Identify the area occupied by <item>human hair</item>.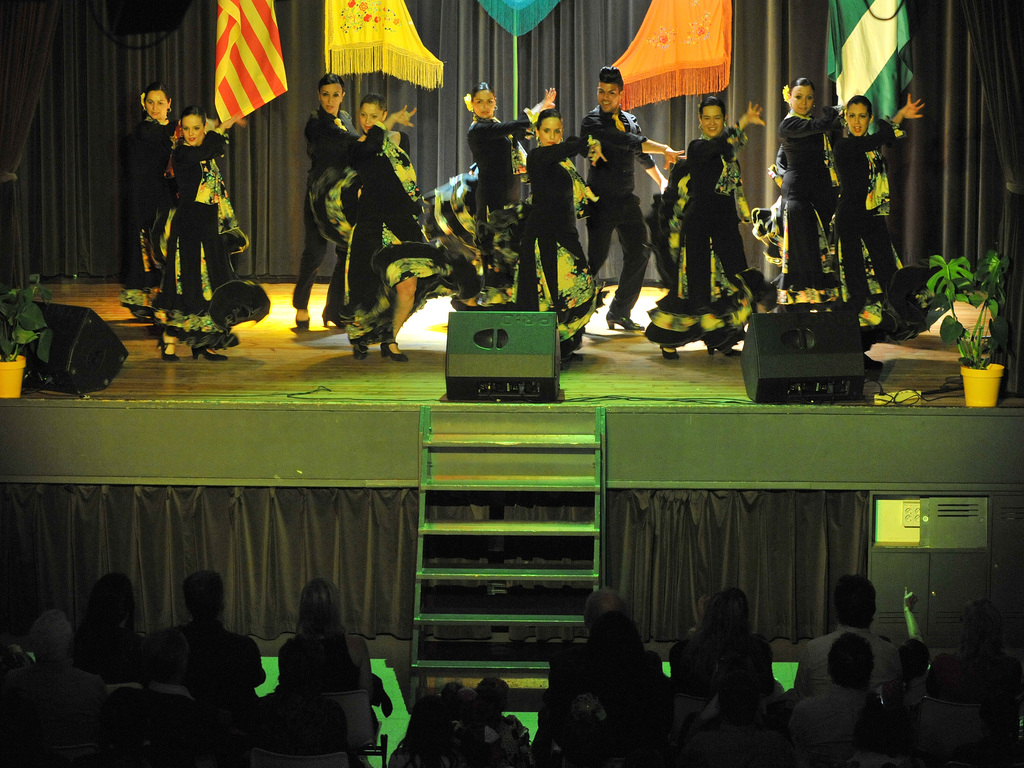
Area: 895,636,929,684.
